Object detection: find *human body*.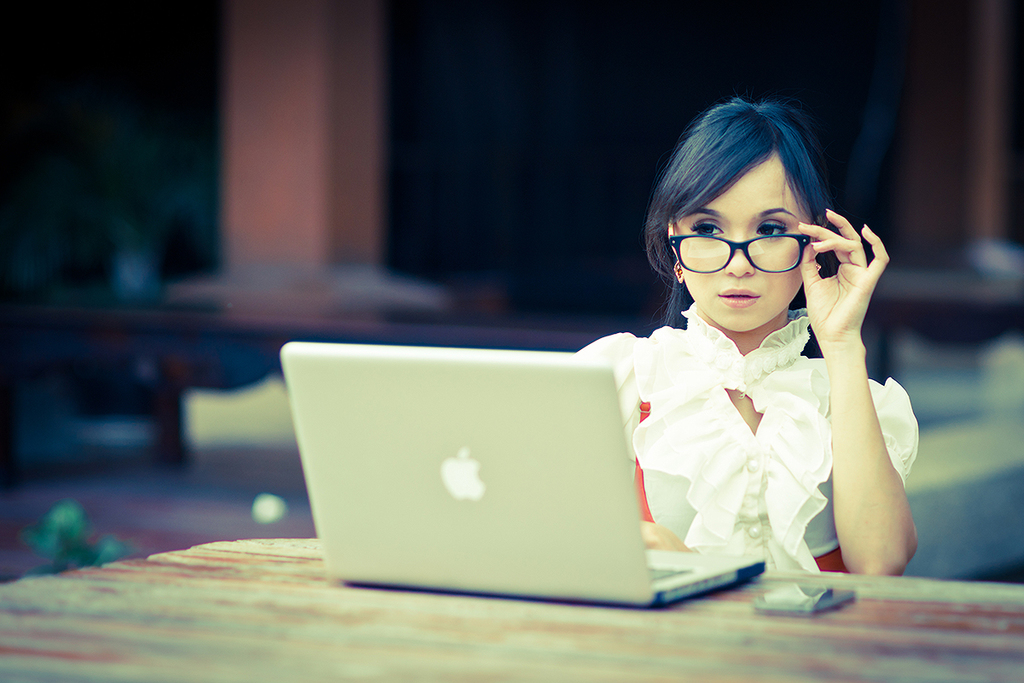
(x1=573, y1=126, x2=937, y2=626).
